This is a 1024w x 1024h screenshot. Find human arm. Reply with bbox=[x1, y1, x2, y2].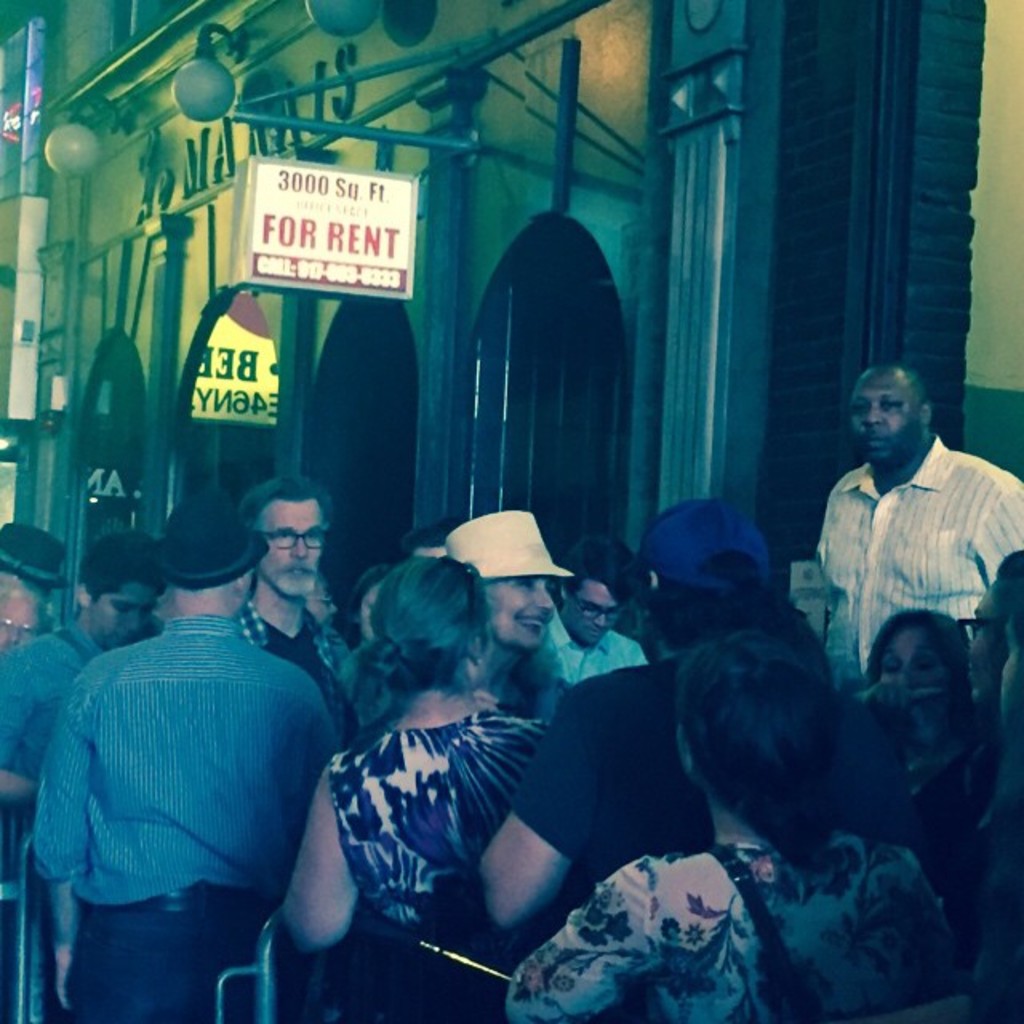
bbox=[901, 848, 970, 1019].
